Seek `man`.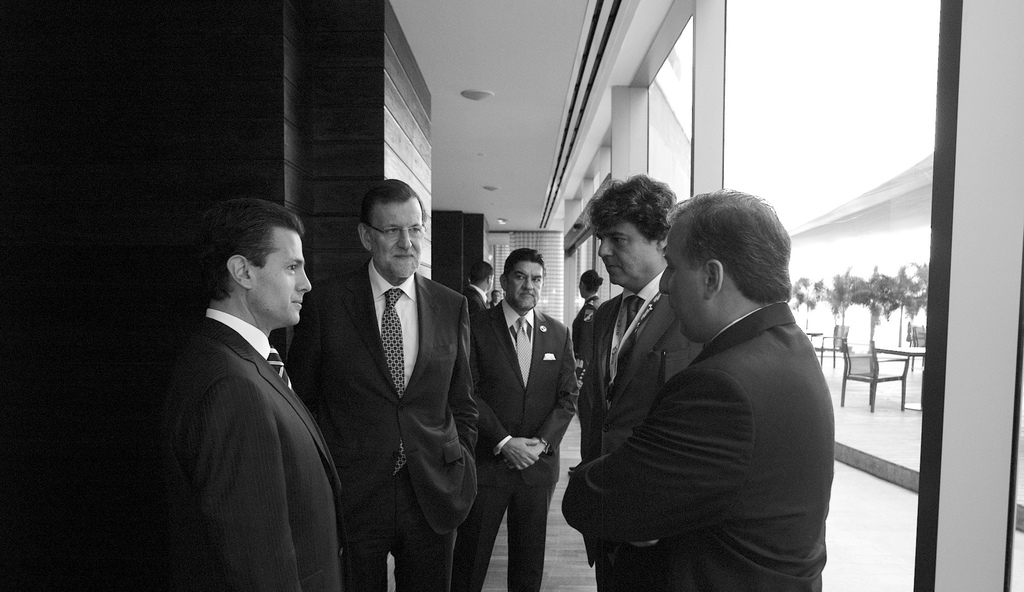
crop(553, 182, 746, 591).
